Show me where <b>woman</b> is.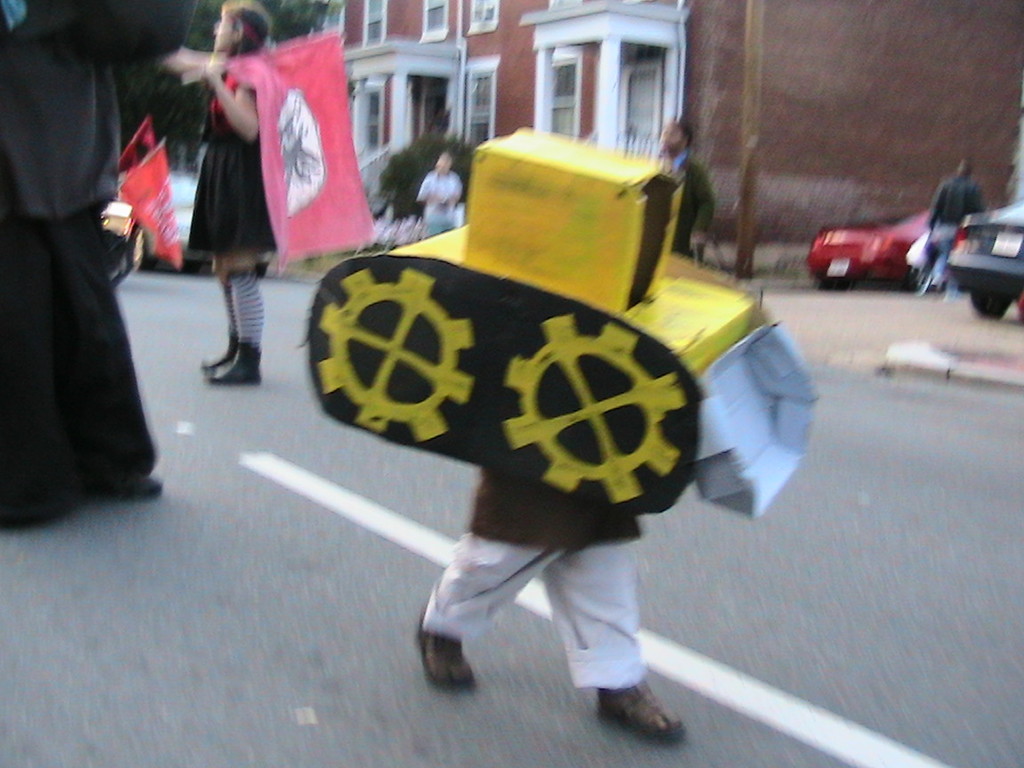
<b>woman</b> is at {"x1": 170, "y1": 42, "x2": 275, "y2": 373}.
